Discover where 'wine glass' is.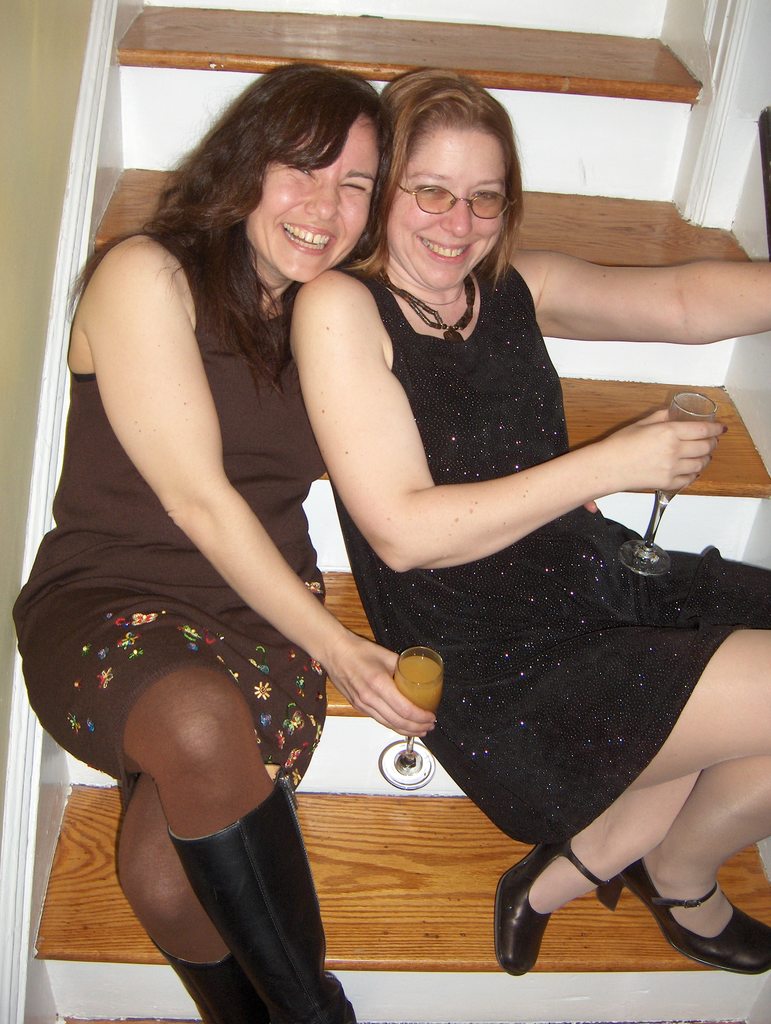
Discovered at detection(619, 397, 718, 579).
